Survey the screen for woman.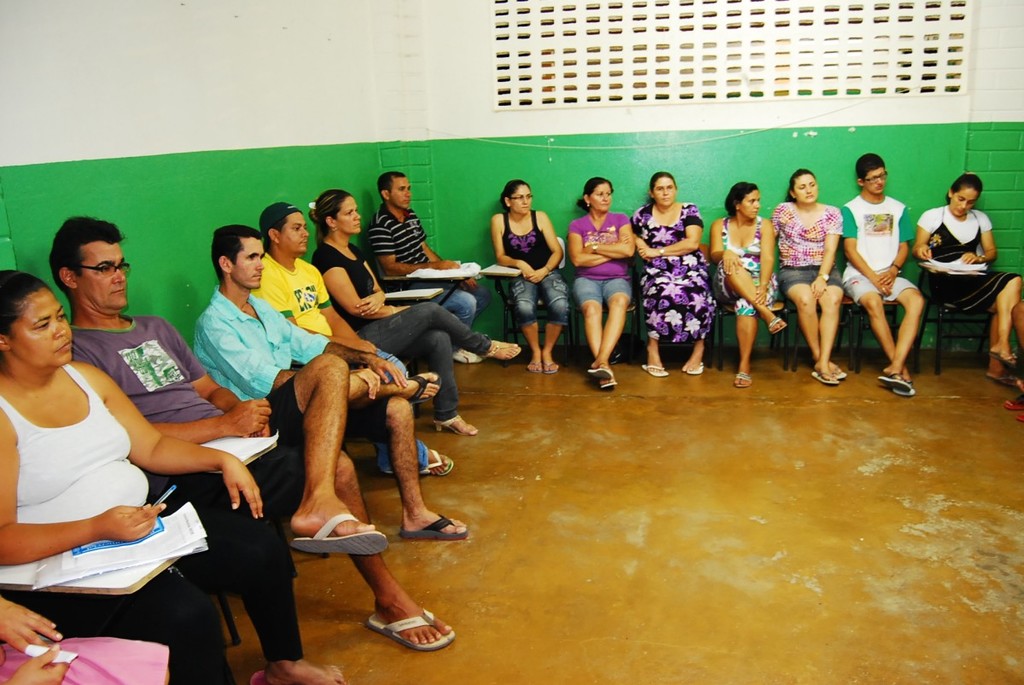
Survey found: (x1=486, y1=177, x2=584, y2=374).
